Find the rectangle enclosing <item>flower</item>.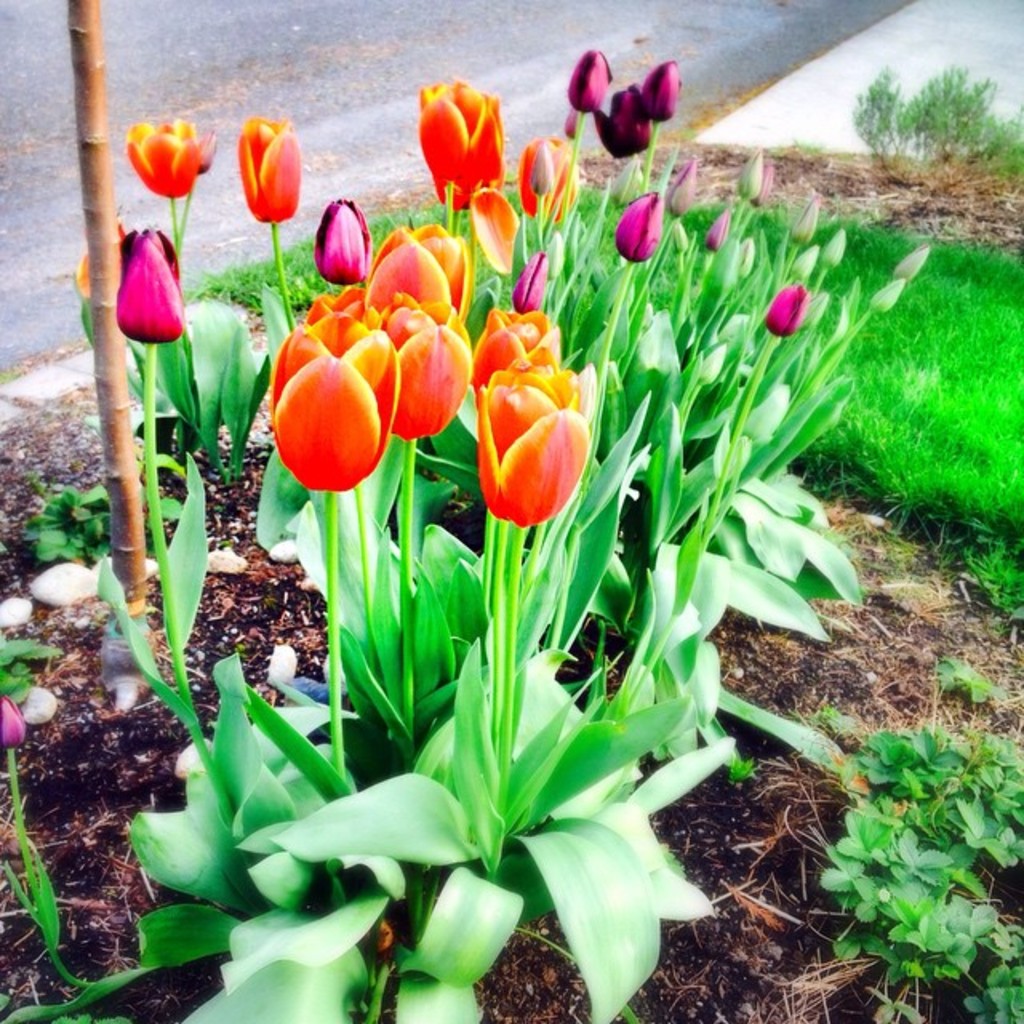
x1=230, y1=109, x2=296, y2=242.
